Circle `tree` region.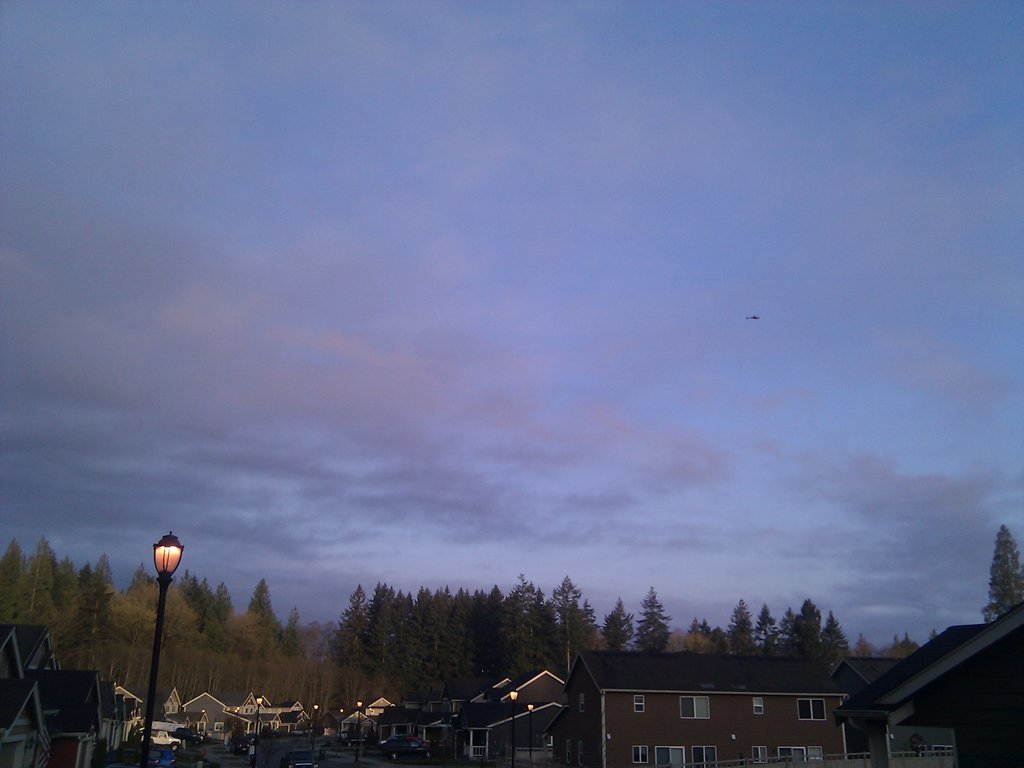
Region: 601, 596, 636, 657.
